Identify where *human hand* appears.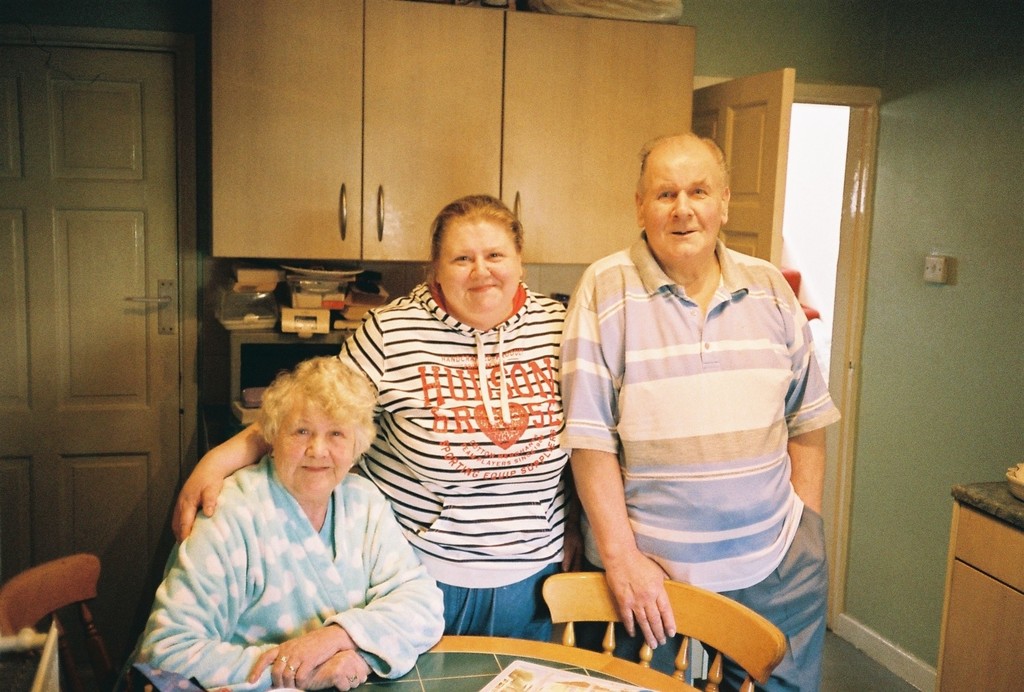
Appears at 248,626,349,691.
